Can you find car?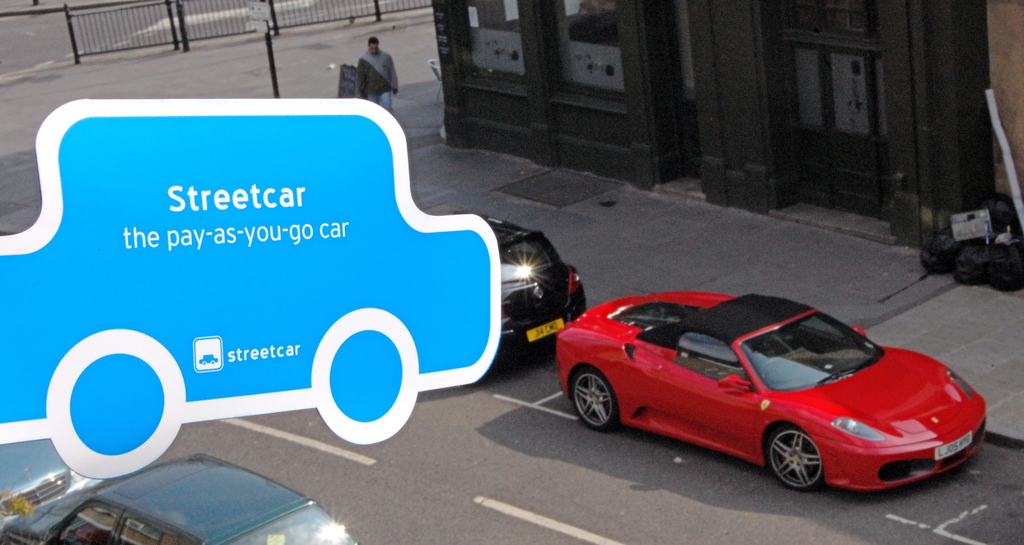
Yes, bounding box: Rect(198, 354, 218, 368).
